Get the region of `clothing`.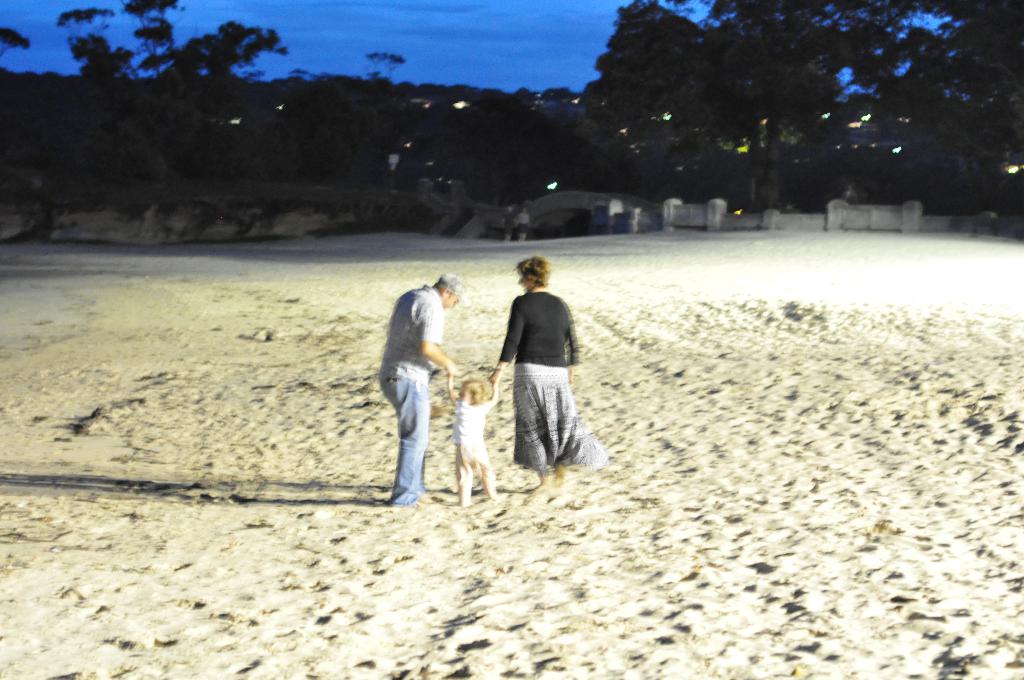
bbox=(453, 395, 493, 499).
